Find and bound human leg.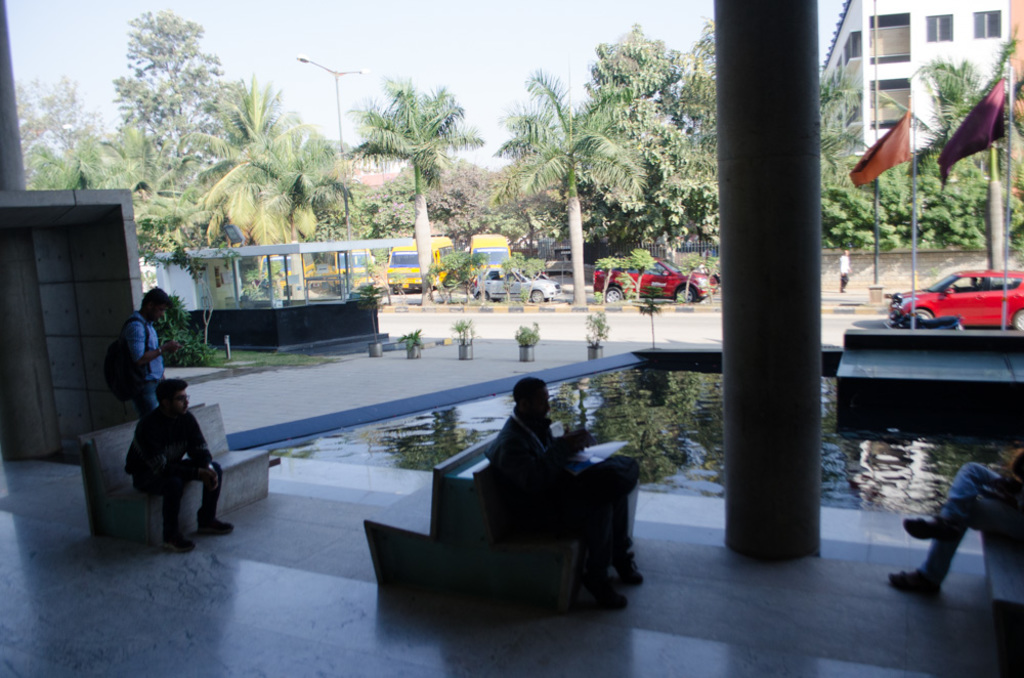
Bound: box=[901, 456, 1014, 540].
